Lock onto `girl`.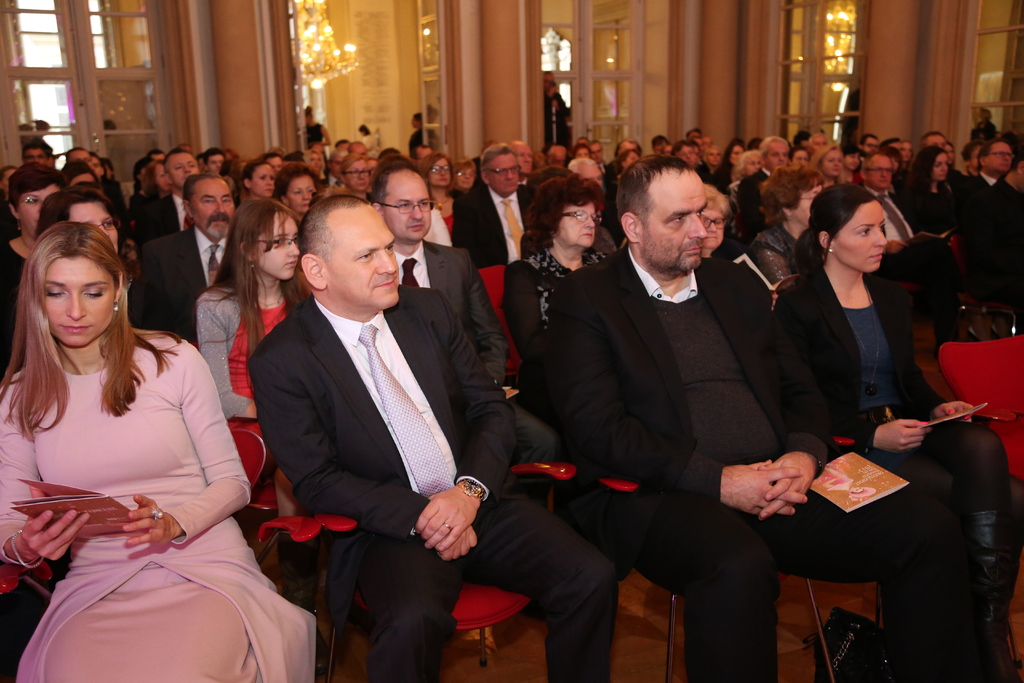
Locked: crop(757, 180, 1021, 682).
